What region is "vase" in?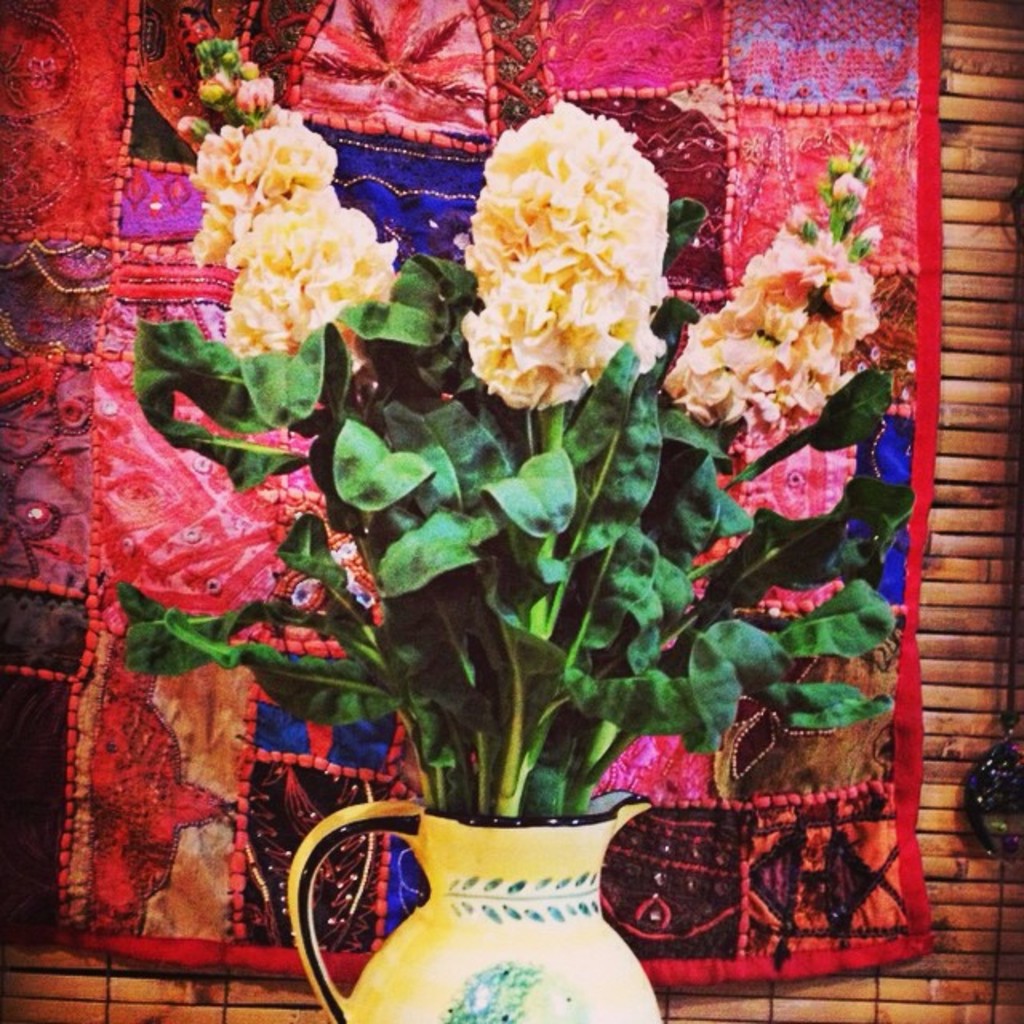
bbox(283, 792, 667, 1022).
